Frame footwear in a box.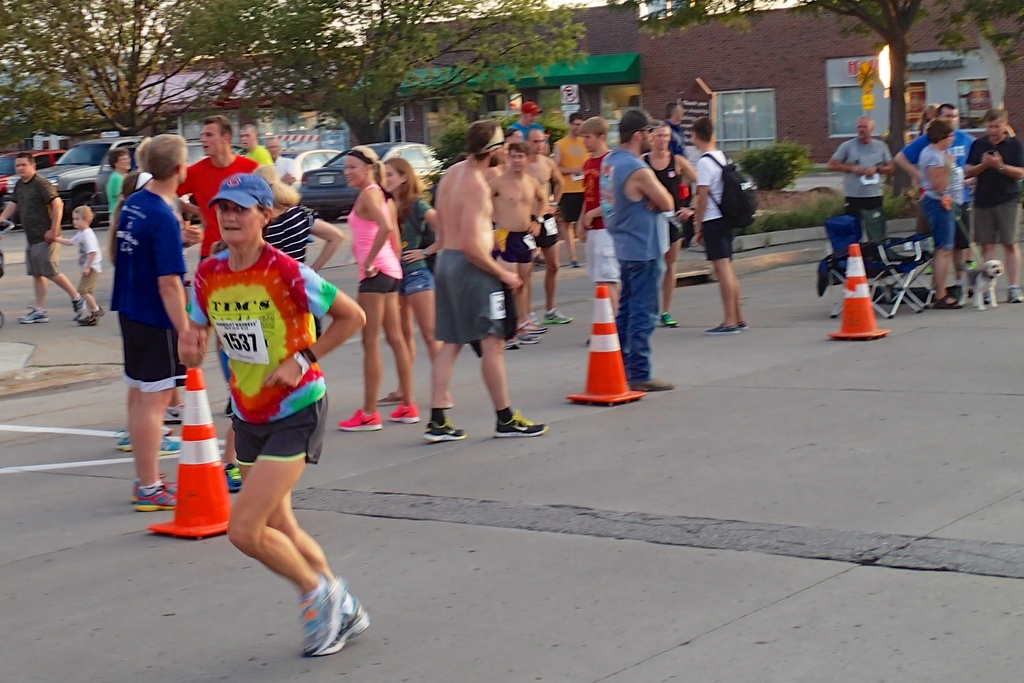
<region>635, 372, 670, 395</region>.
